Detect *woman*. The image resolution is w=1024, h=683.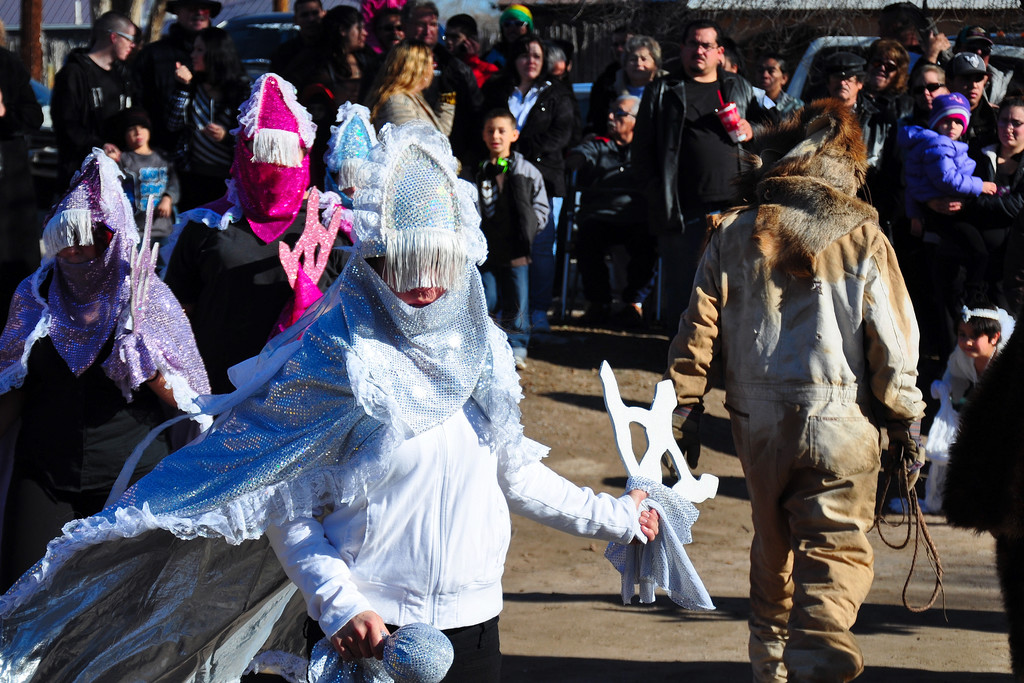
x1=591, y1=34, x2=668, y2=138.
